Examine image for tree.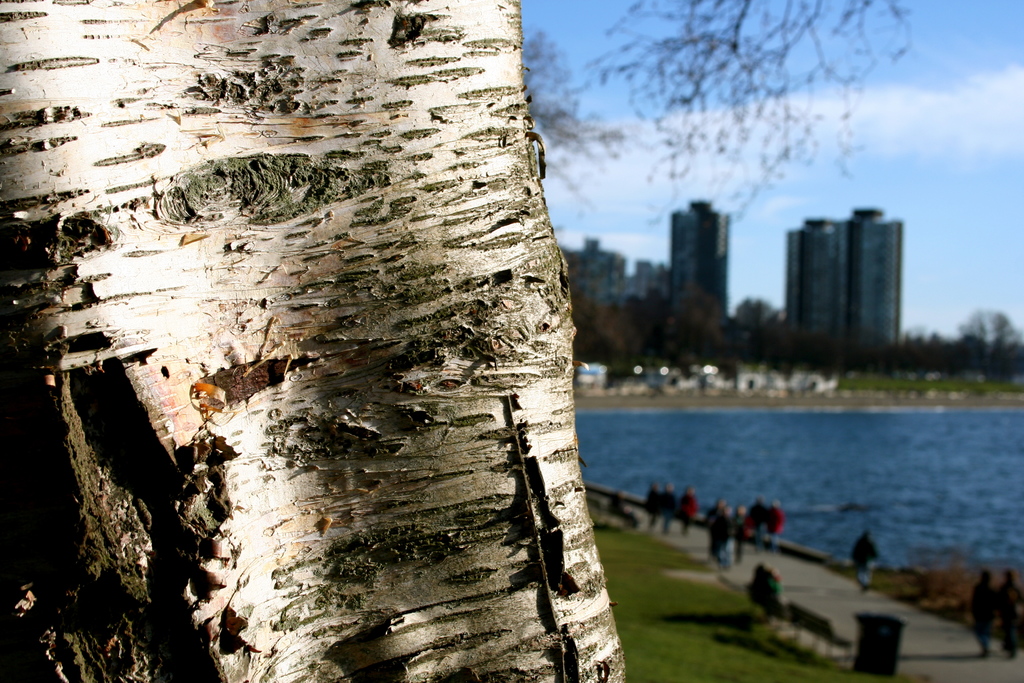
Examination result: bbox=[0, 0, 621, 682].
